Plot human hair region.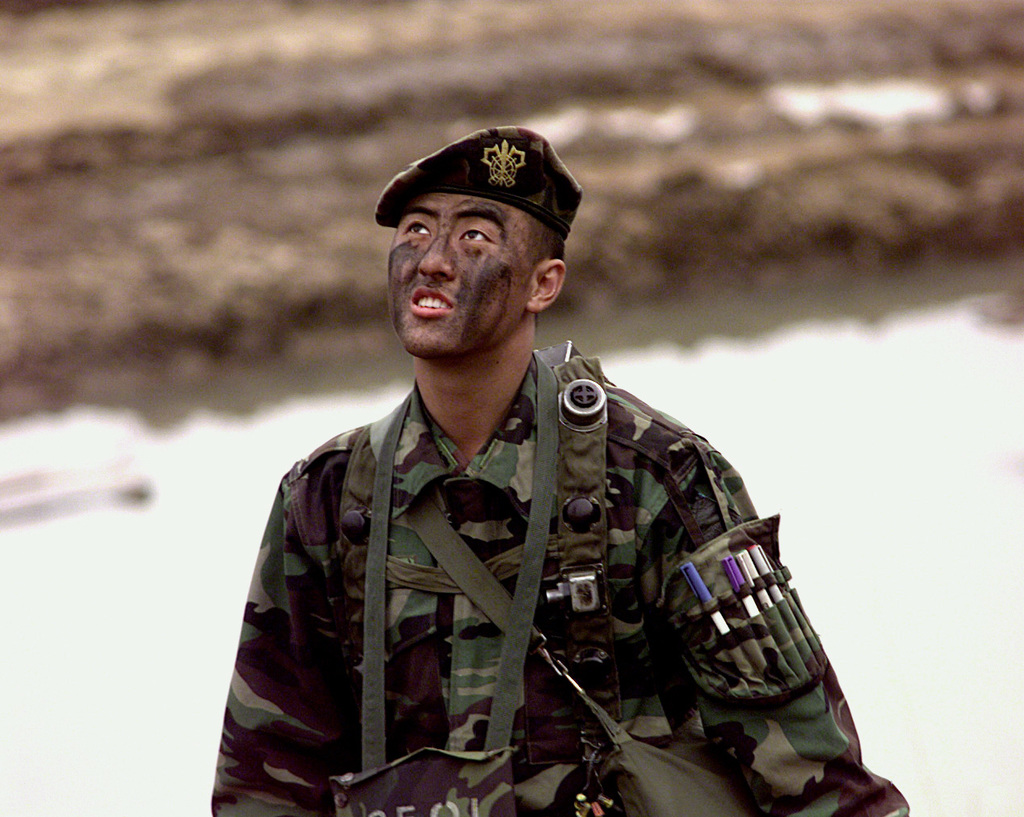
Plotted at {"x1": 527, "y1": 215, "x2": 567, "y2": 279}.
